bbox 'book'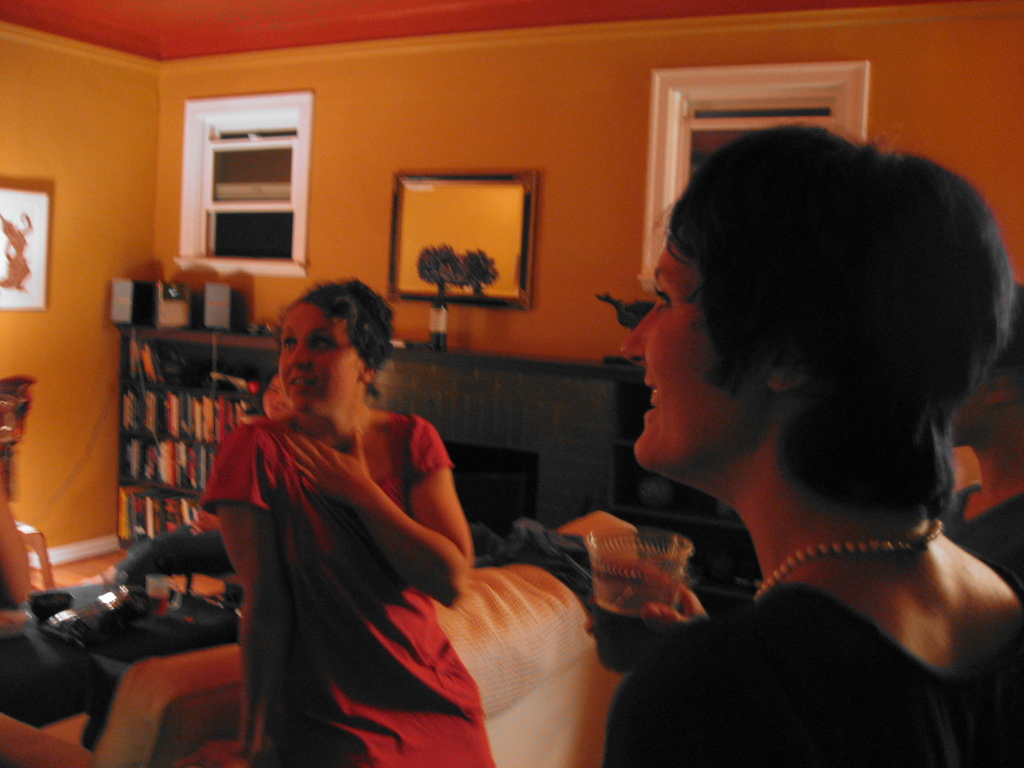
locate(151, 337, 190, 391)
